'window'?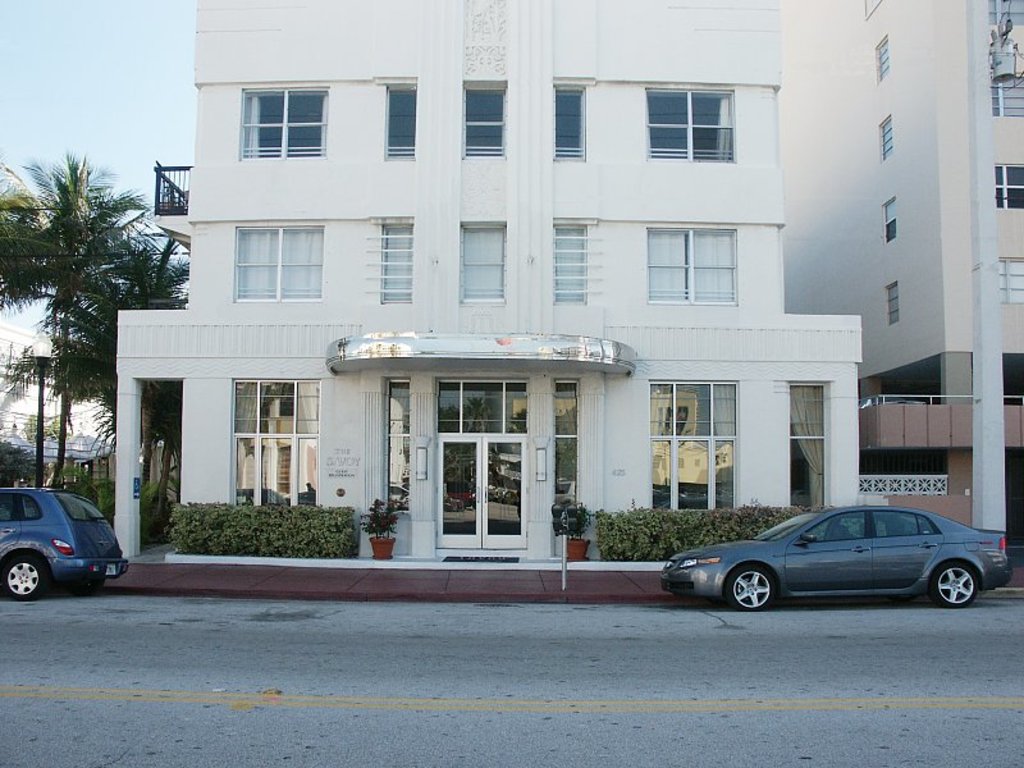
Rect(390, 378, 410, 515)
